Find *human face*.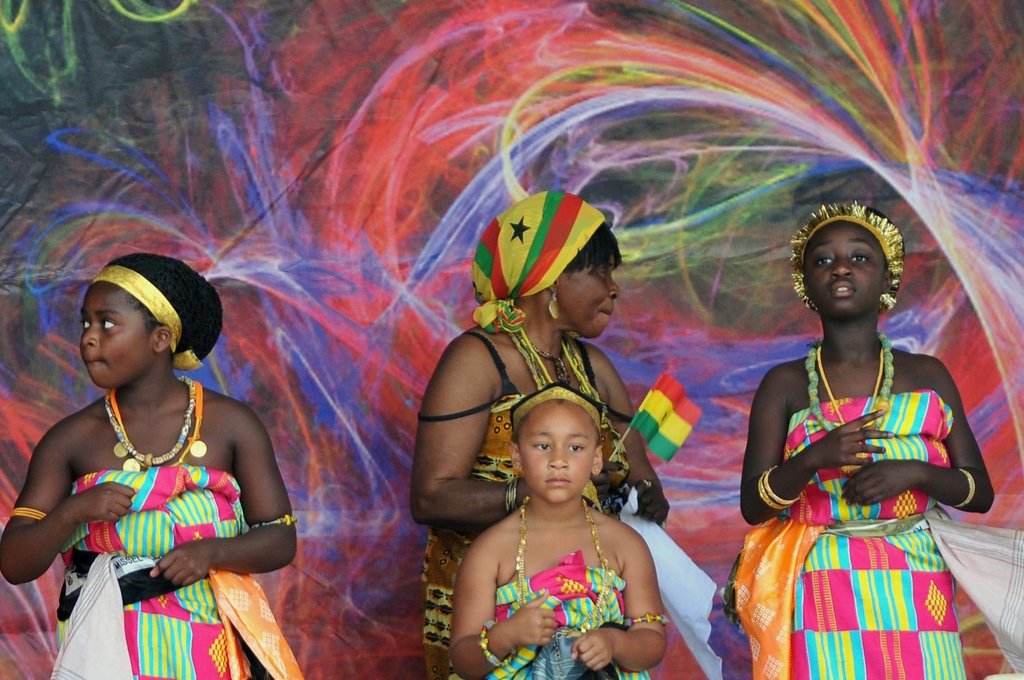
800 225 885 318.
